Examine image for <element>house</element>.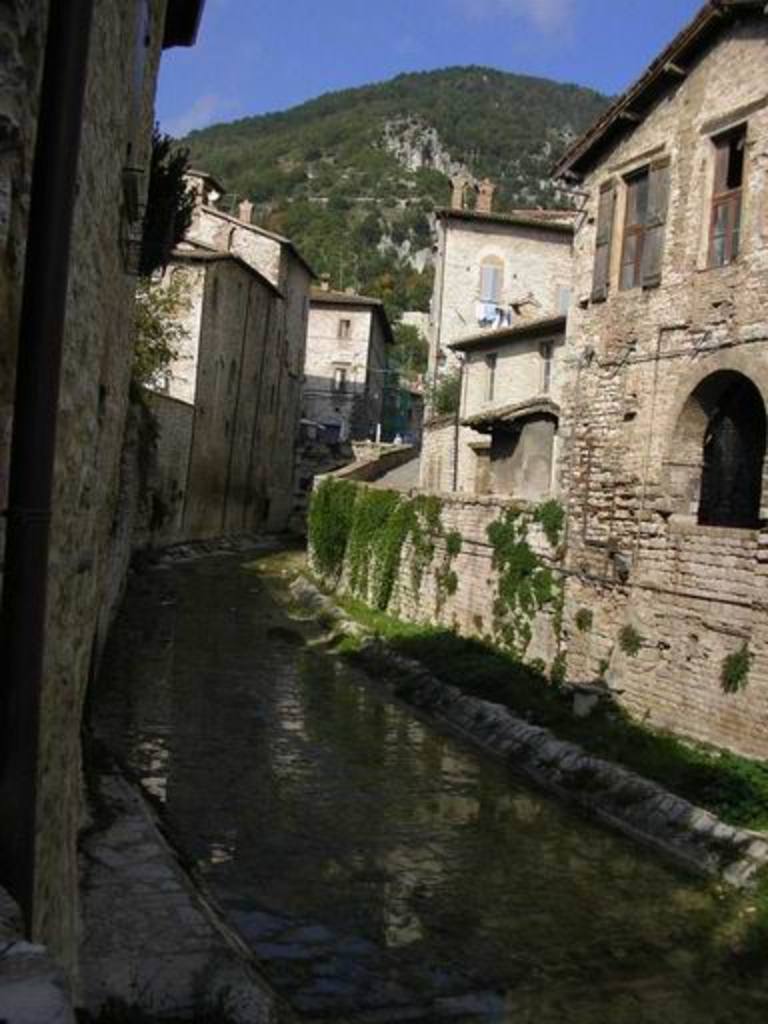
Examination result: bbox=[296, 274, 398, 472].
